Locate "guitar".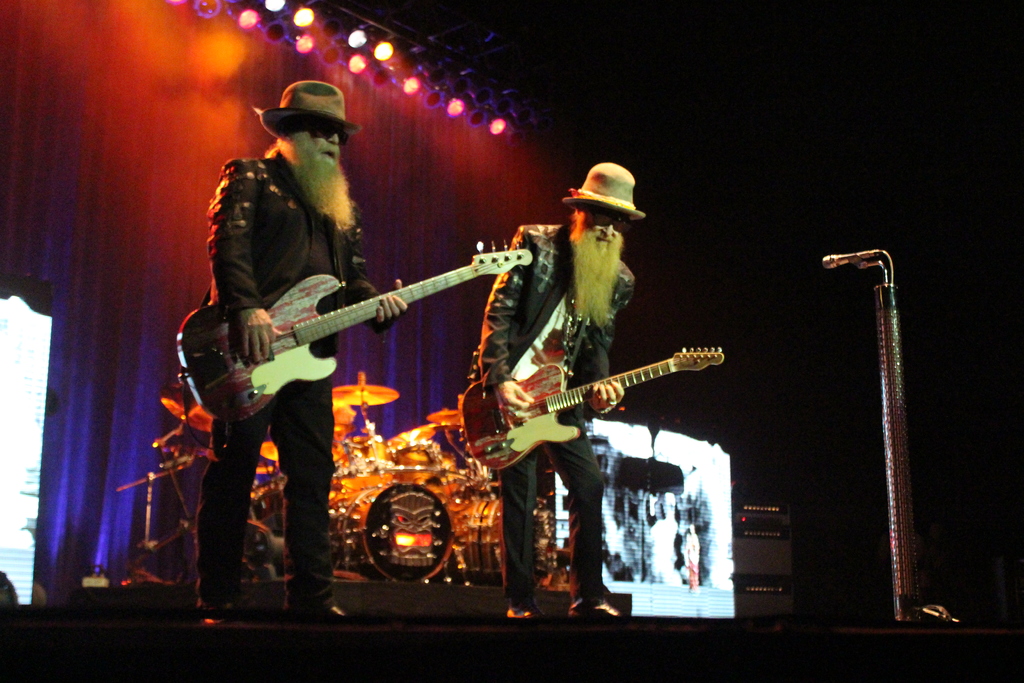
Bounding box: 165 245 497 426.
